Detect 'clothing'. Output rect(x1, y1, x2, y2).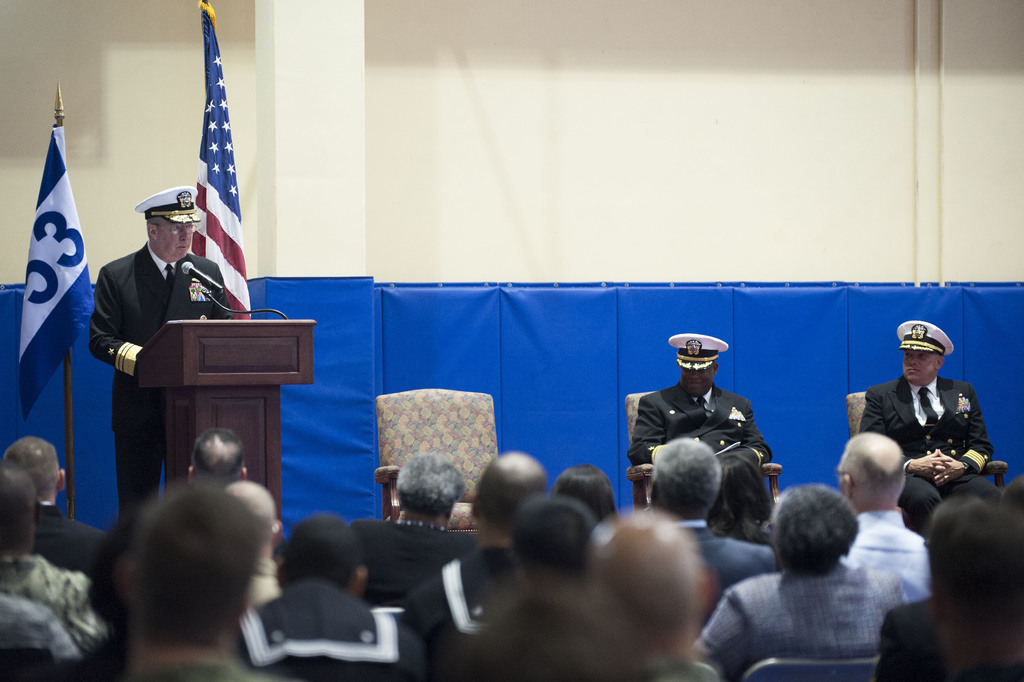
rect(0, 497, 1020, 681).
